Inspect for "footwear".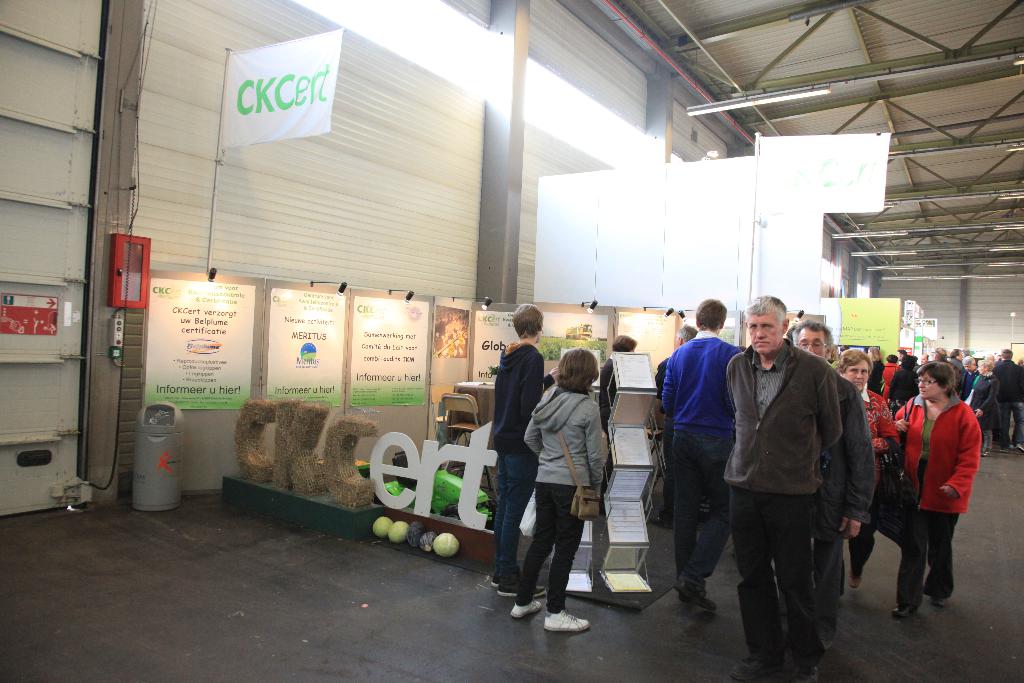
Inspection: (left=545, top=607, right=584, bottom=630).
